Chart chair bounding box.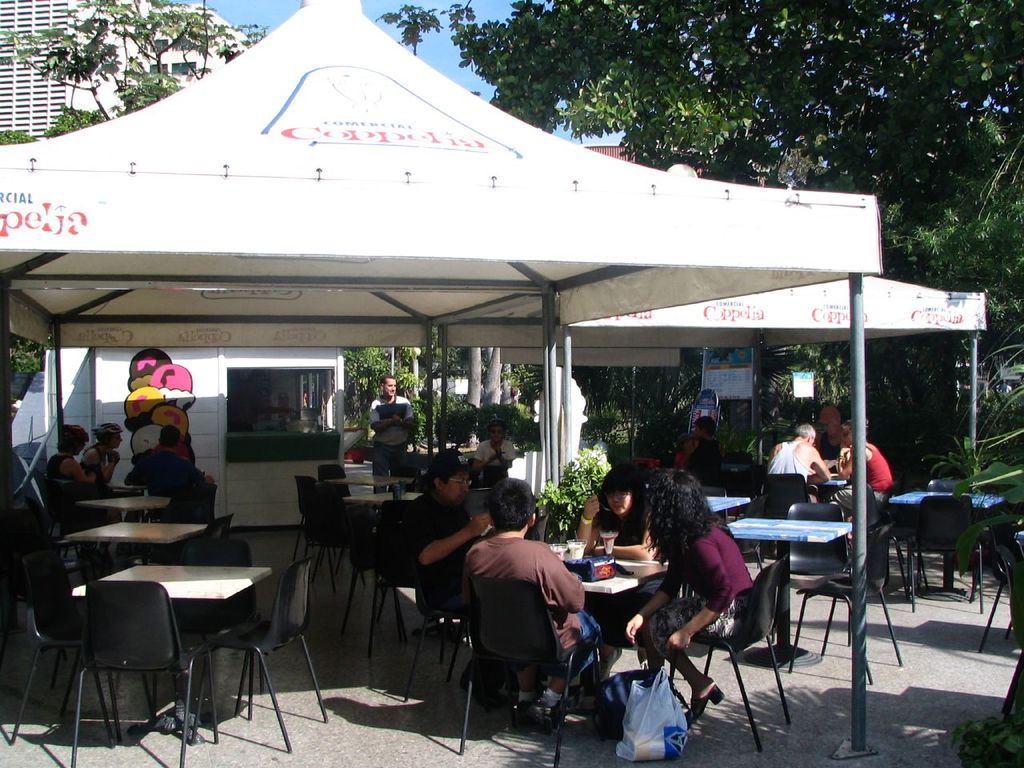
Charted: 459:574:606:767.
